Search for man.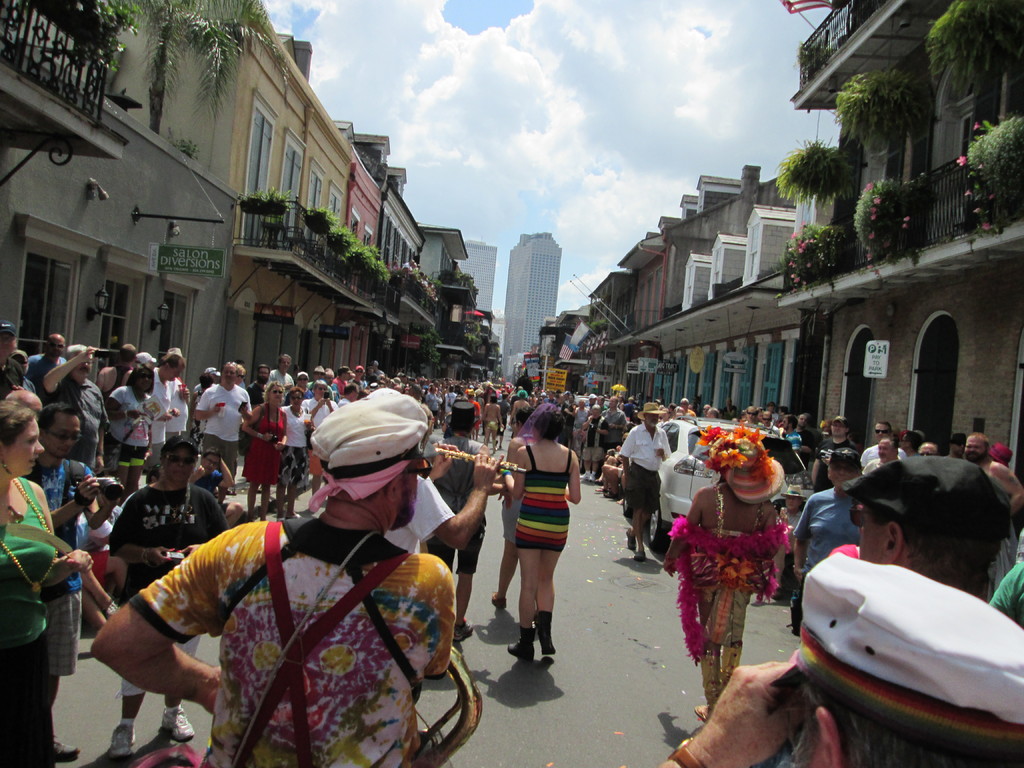
Found at left=669, top=554, right=1023, bottom=767.
